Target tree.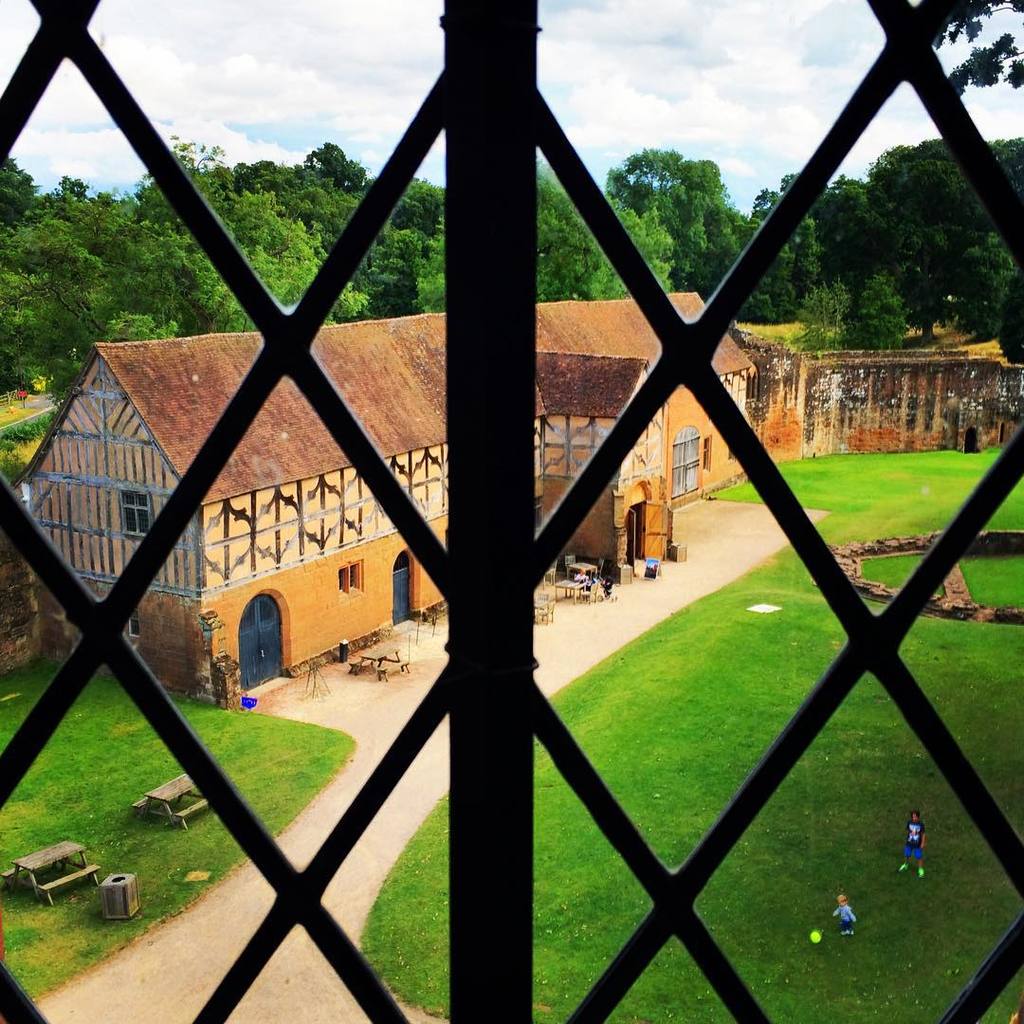
Target region: 0:403:56:475.
